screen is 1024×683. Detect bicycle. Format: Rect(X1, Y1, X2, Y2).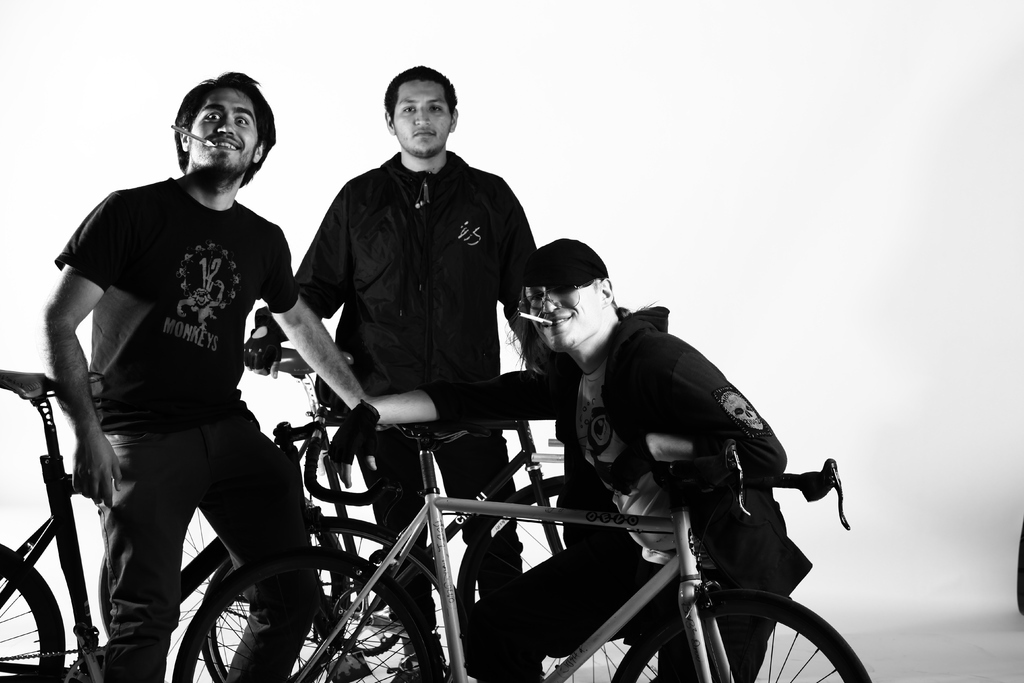
Rect(194, 343, 666, 682).
